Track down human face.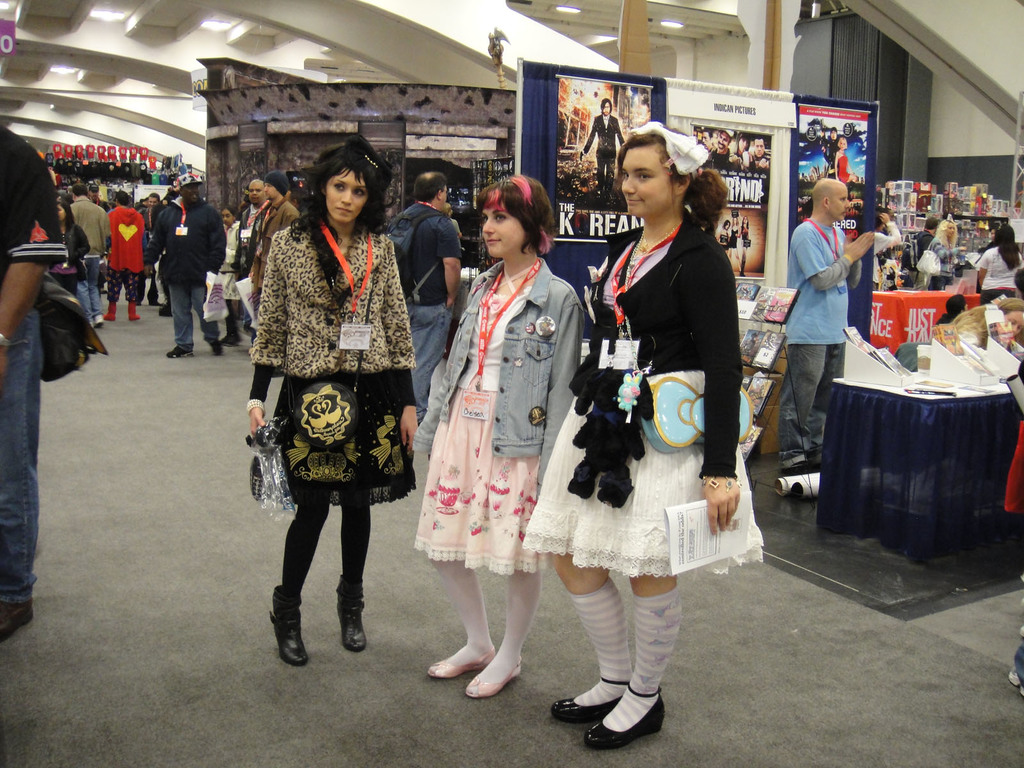
Tracked to Rect(223, 208, 234, 225).
